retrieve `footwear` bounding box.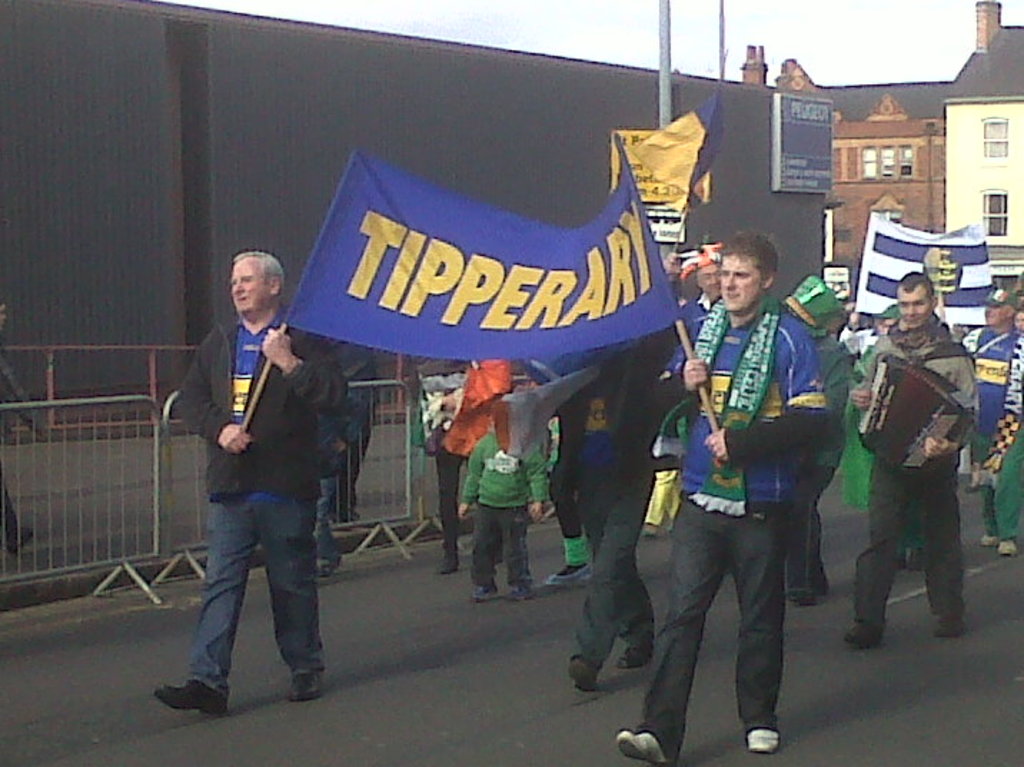
Bounding box: crop(289, 673, 323, 700).
